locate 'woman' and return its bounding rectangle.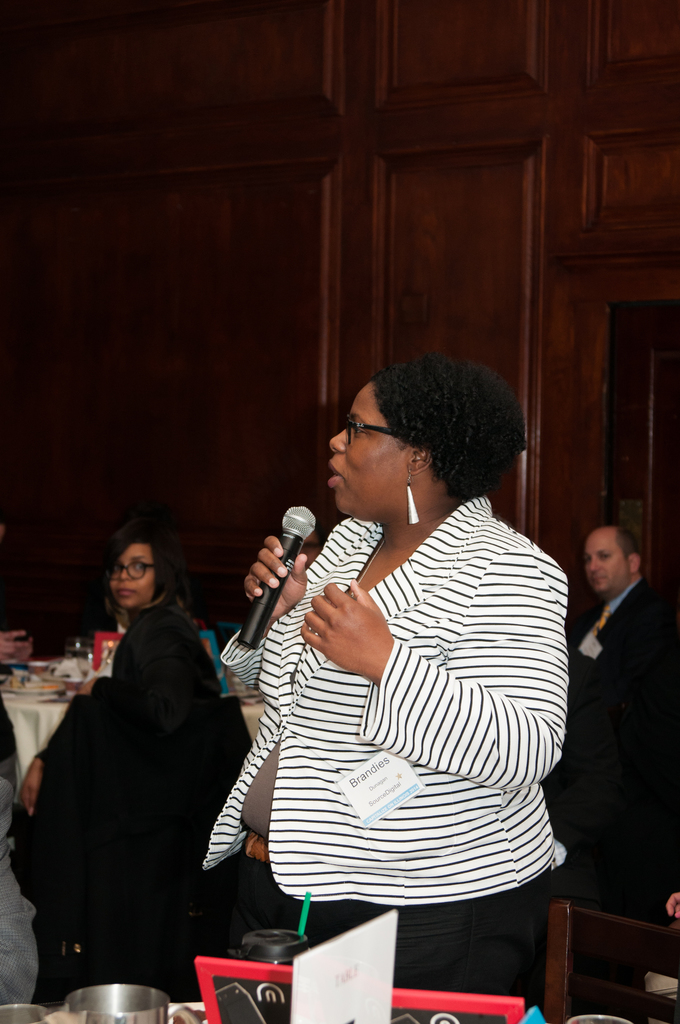
bbox=(204, 358, 567, 1023).
